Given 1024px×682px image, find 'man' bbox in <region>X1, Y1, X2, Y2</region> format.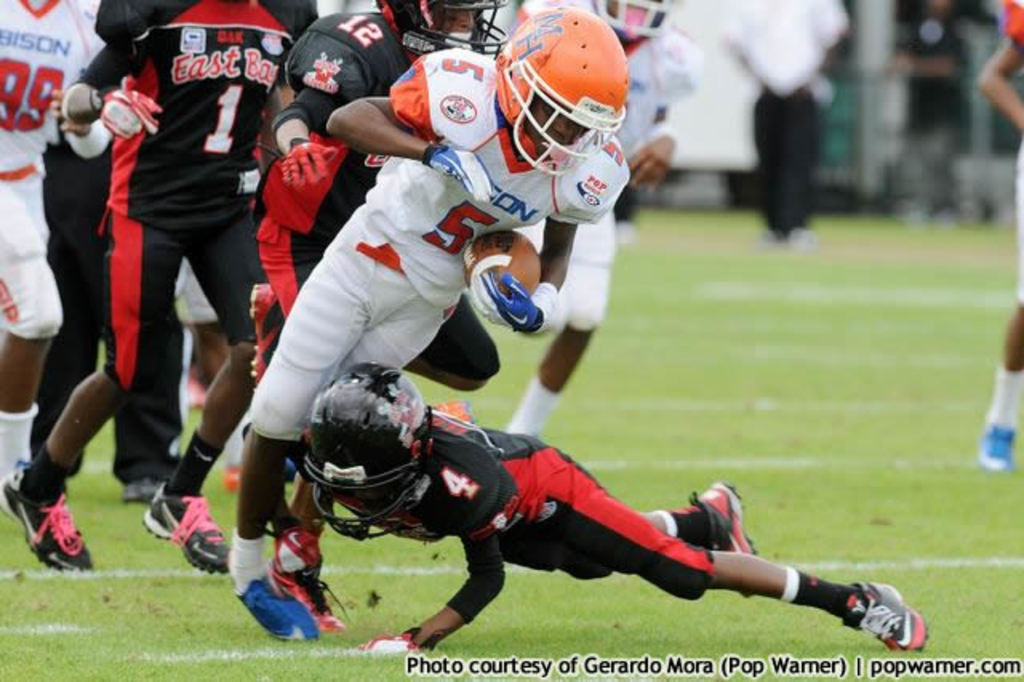
<region>893, 0, 976, 221</region>.
